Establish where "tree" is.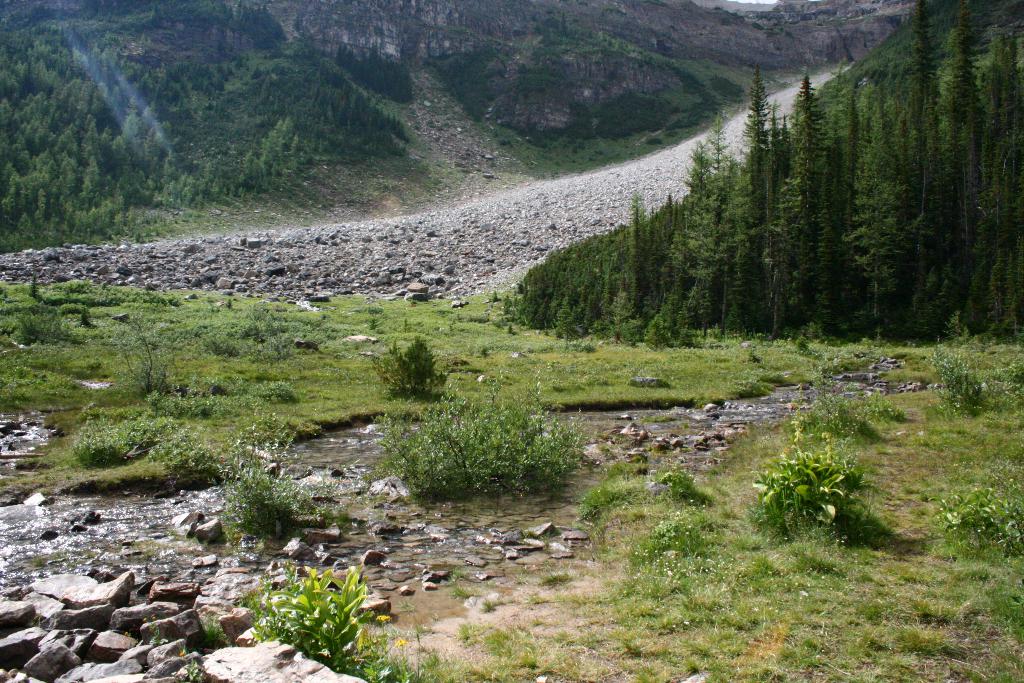
Established at detection(0, 18, 161, 252).
